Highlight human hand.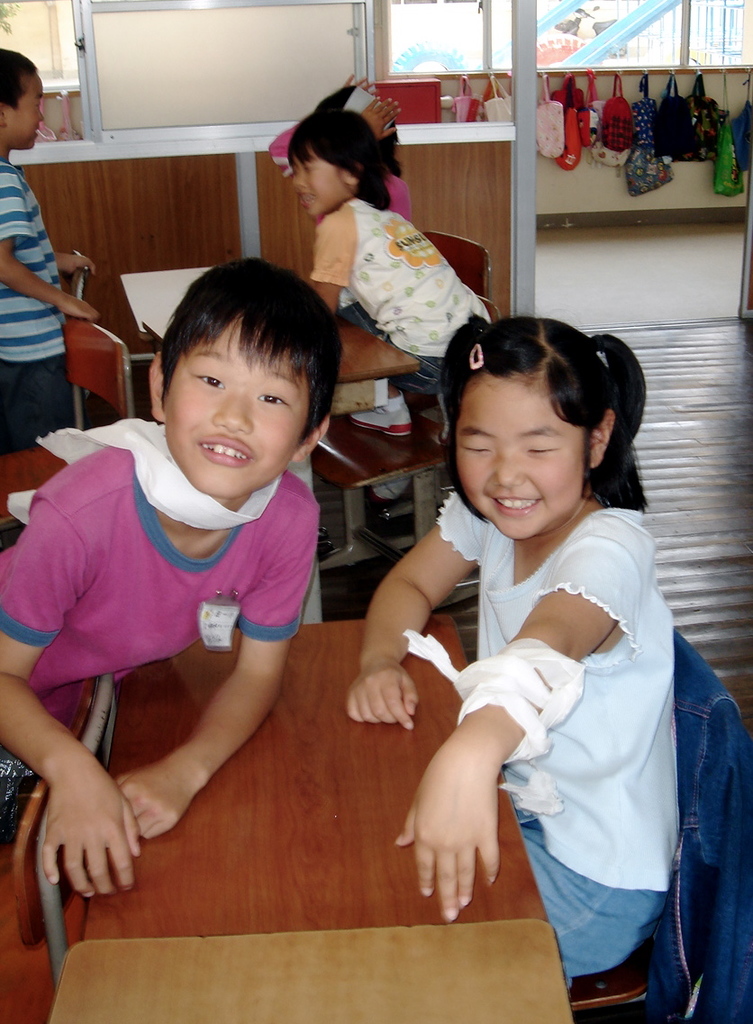
Highlighted region: left=116, top=777, right=201, bottom=847.
